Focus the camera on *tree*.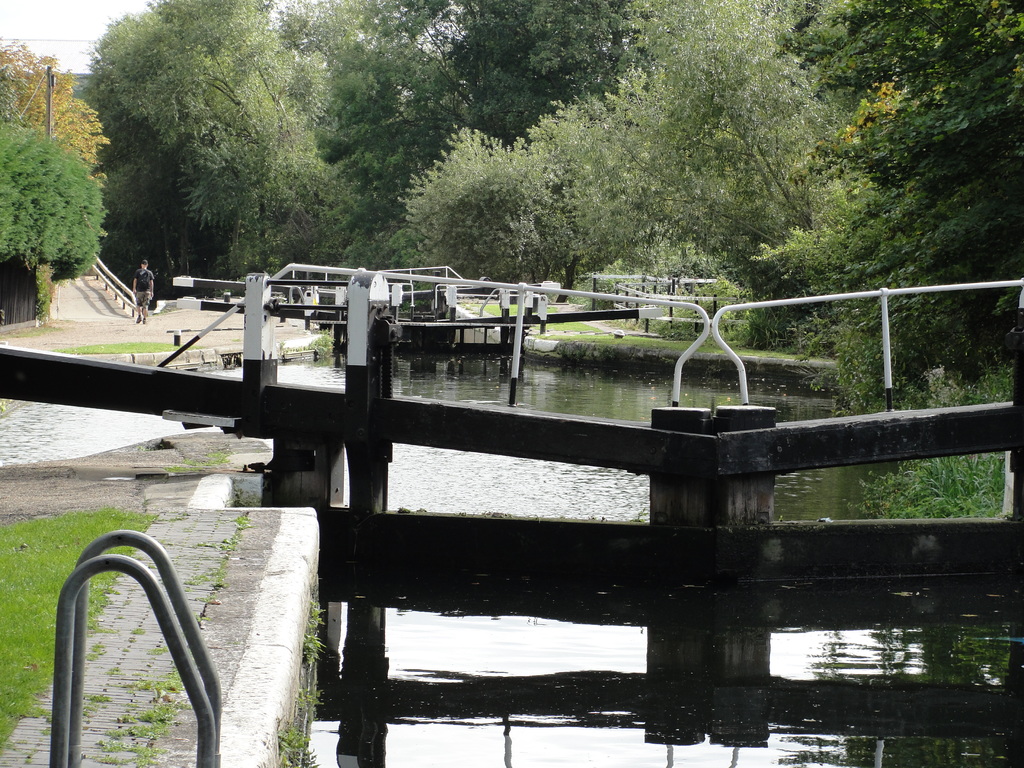
Focus region: 0:117:109:308.
